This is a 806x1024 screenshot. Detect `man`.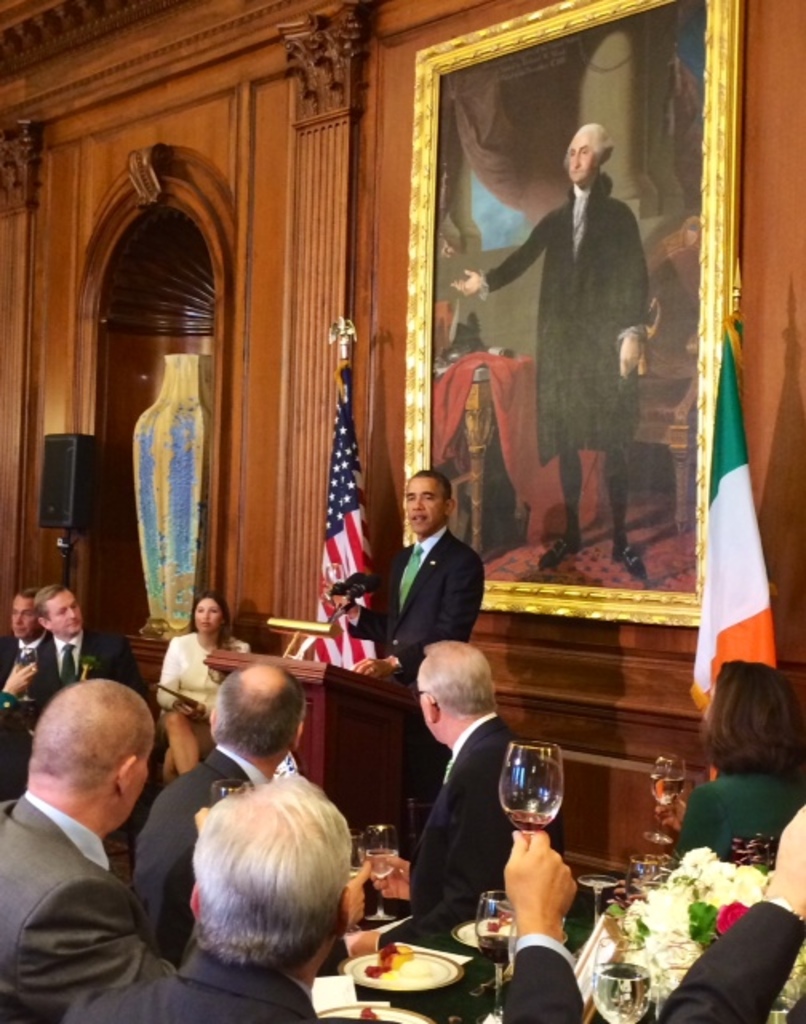
<box>326,472,494,696</box>.
